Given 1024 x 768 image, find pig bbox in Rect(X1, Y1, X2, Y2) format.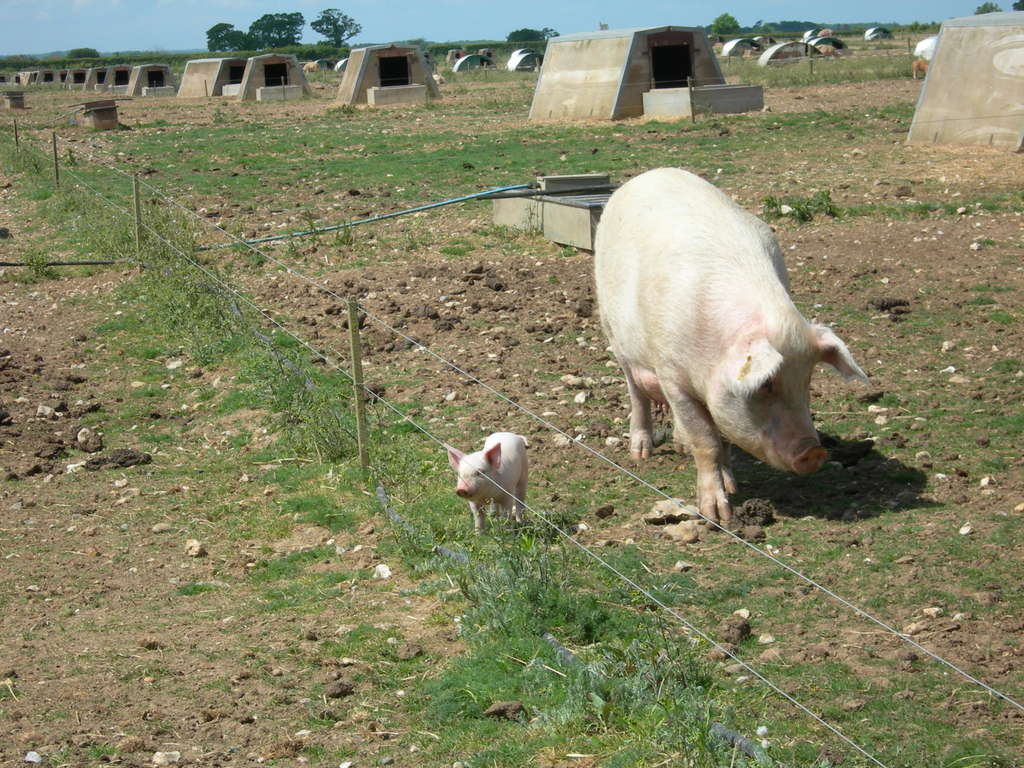
Rect(815, 28, 833, 39).
